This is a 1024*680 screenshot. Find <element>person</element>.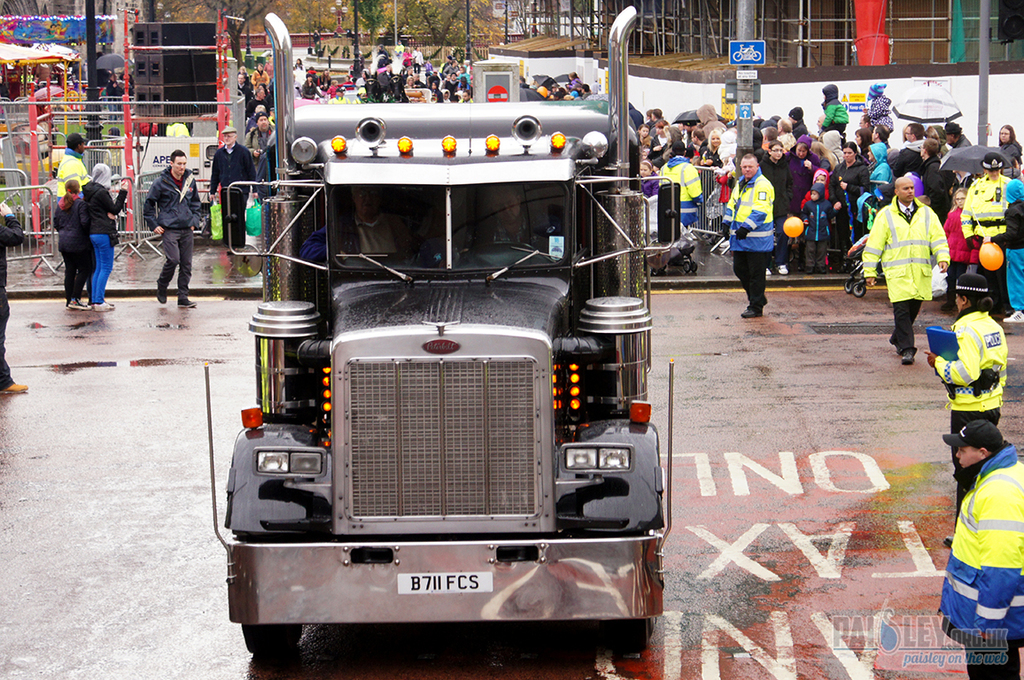
Bounding box: <box>52,132,92,208</box>.
